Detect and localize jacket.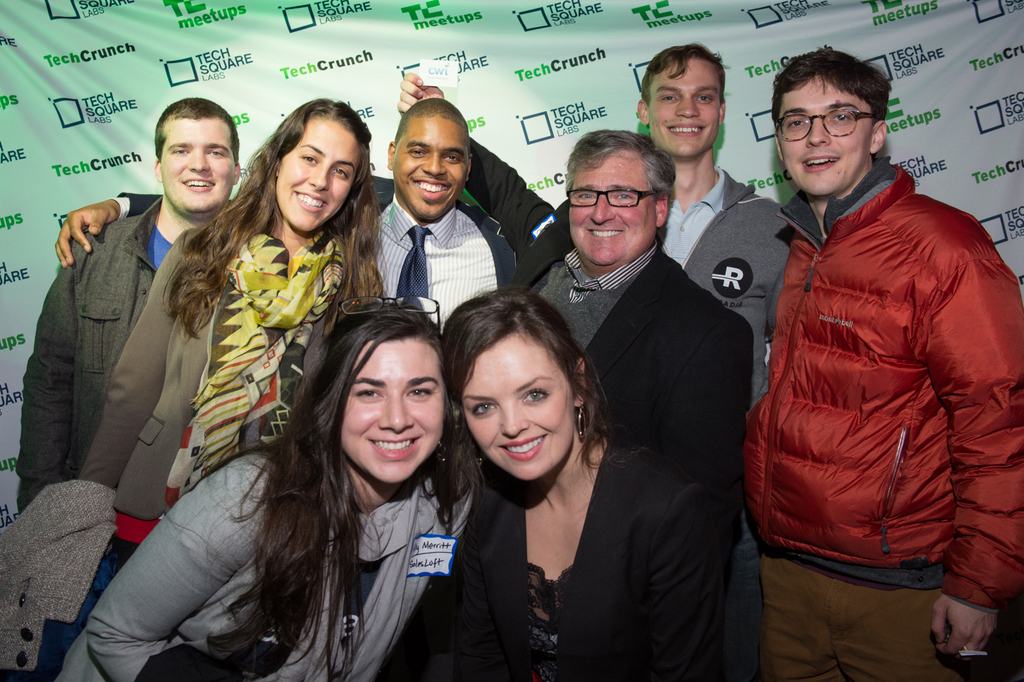
Localized at bbox(681, 166, 794, 406).
